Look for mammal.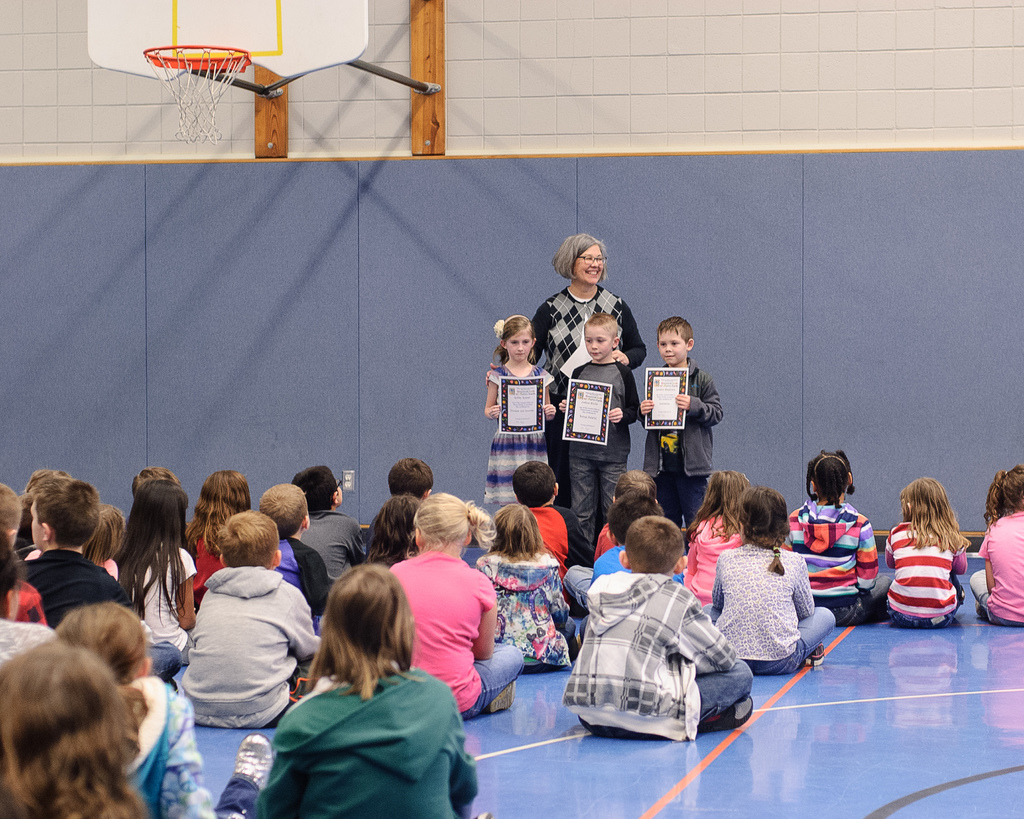
Found: bbox(50, 610, 275, 818).
